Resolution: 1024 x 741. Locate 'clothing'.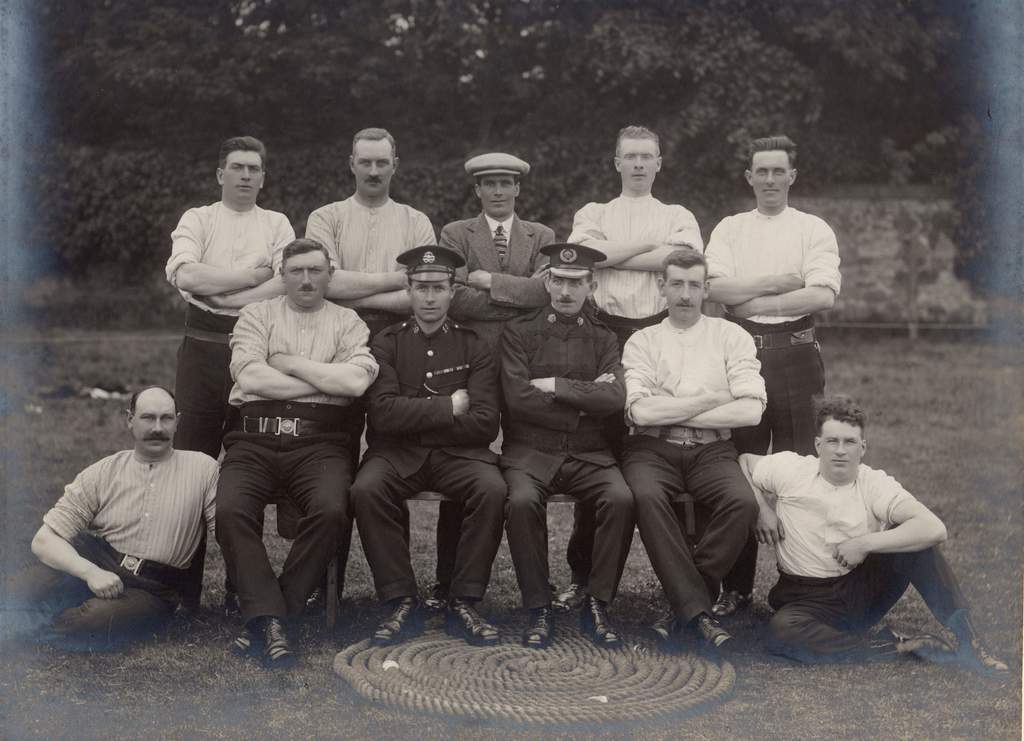
left=703, top=206, right=837, bottom=596.
